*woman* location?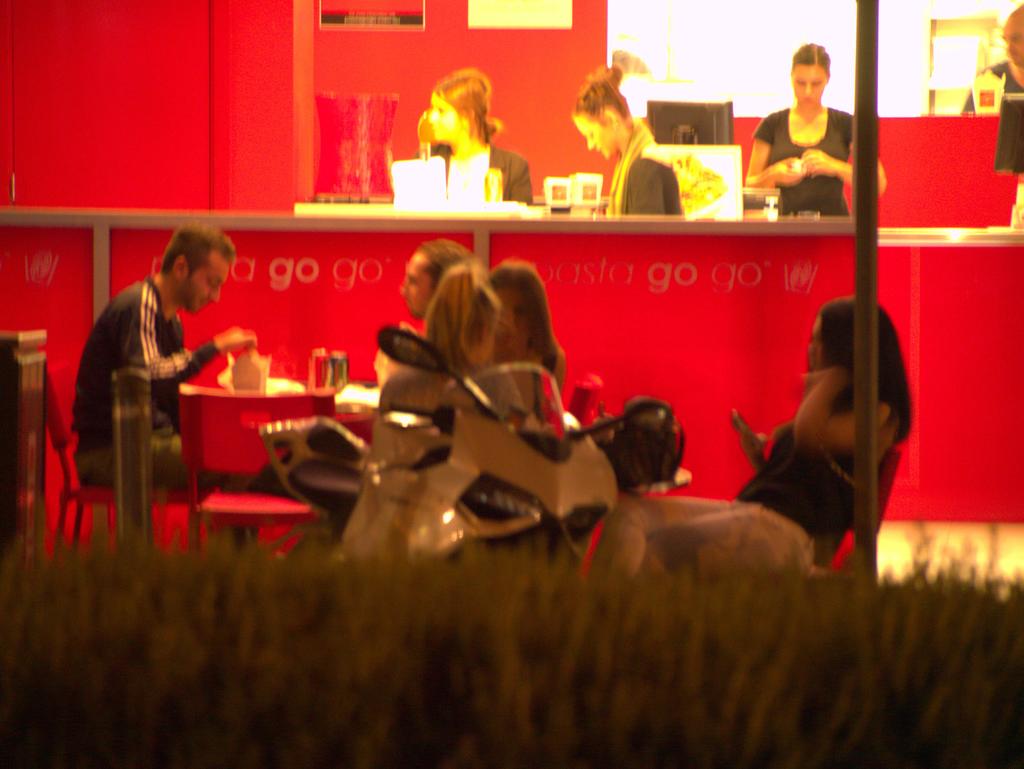
[483, 260, 564, 429]
